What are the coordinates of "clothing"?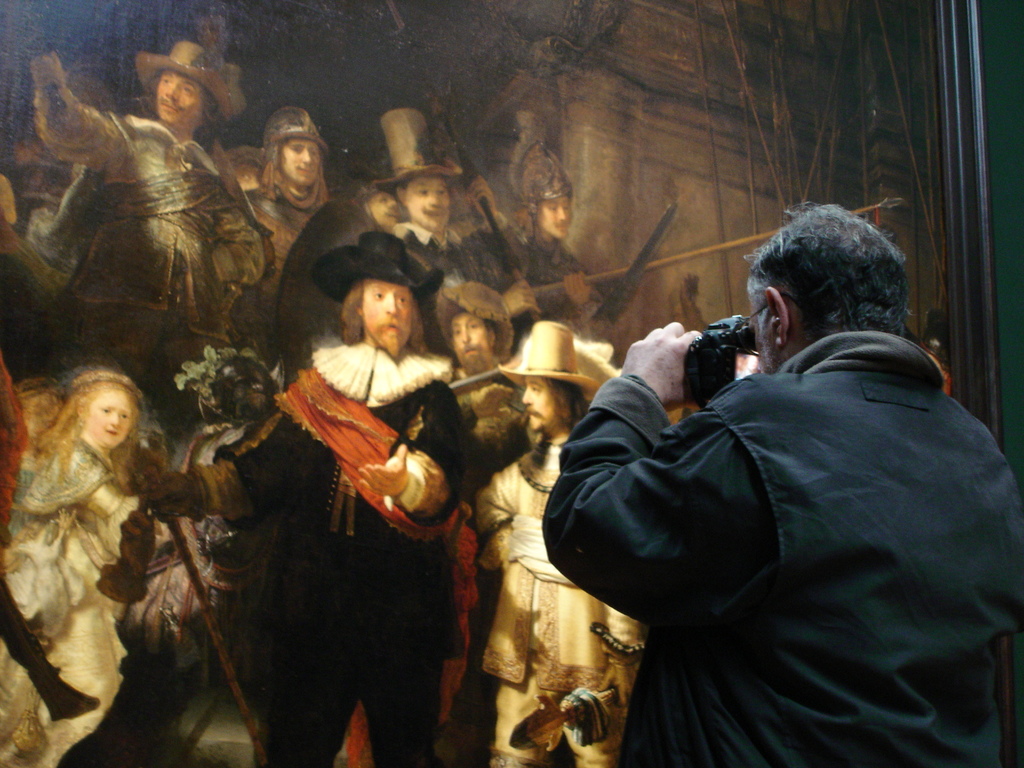
l=273, t=202, r=376, b=326.
